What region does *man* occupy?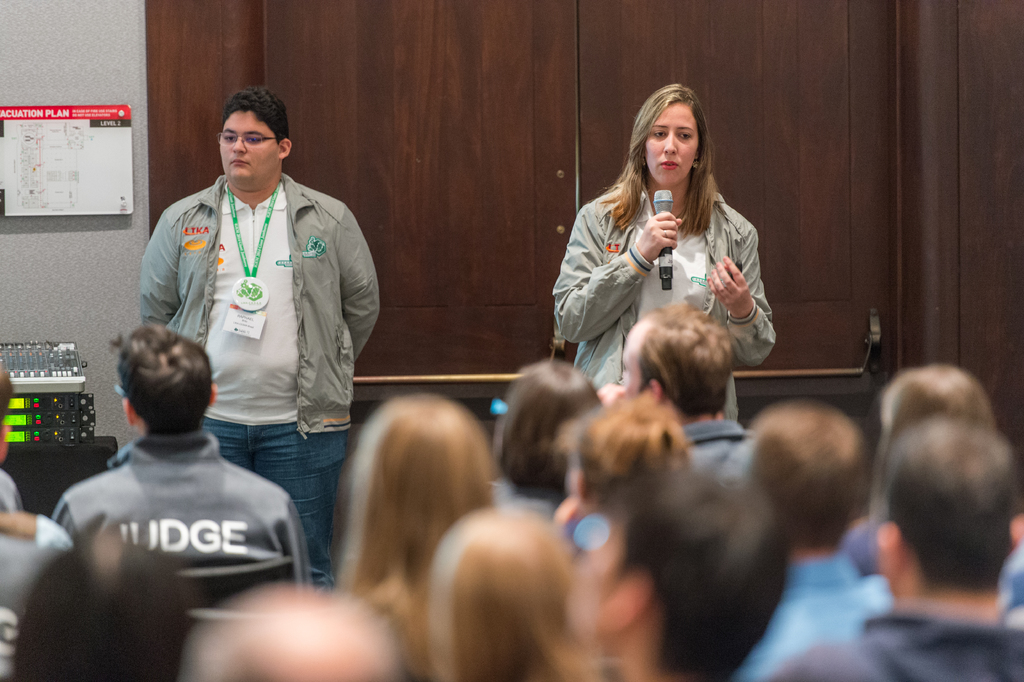
{"x1": 52, "y1": 321, "x2": 310, "y2": 581}.
